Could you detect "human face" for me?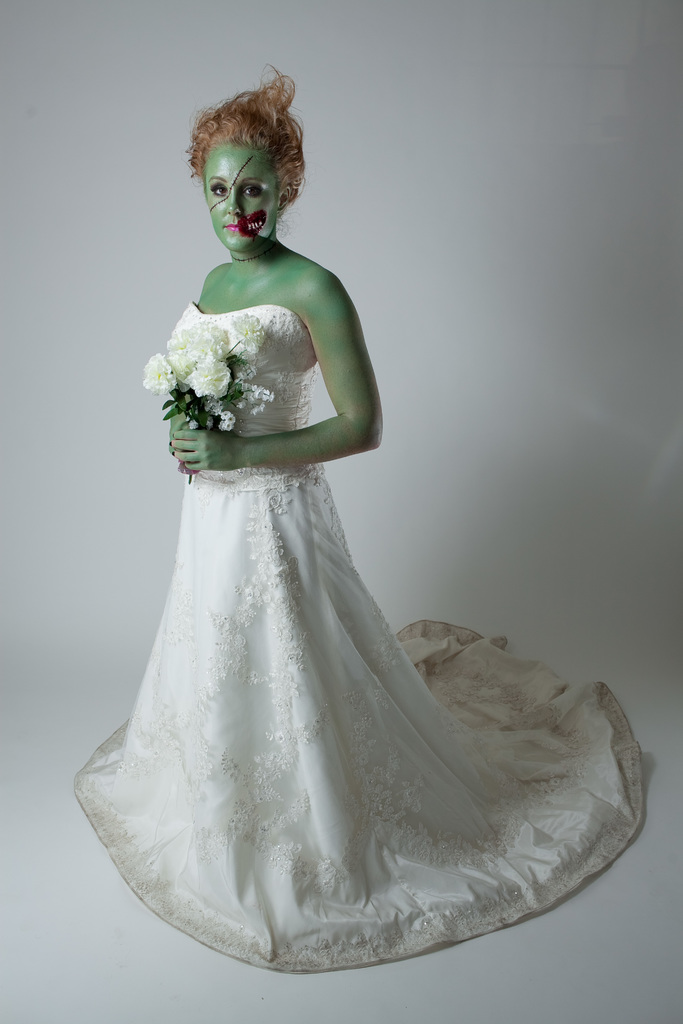
Detection result: x1=202 y1=146 x2=276 y2=249.
